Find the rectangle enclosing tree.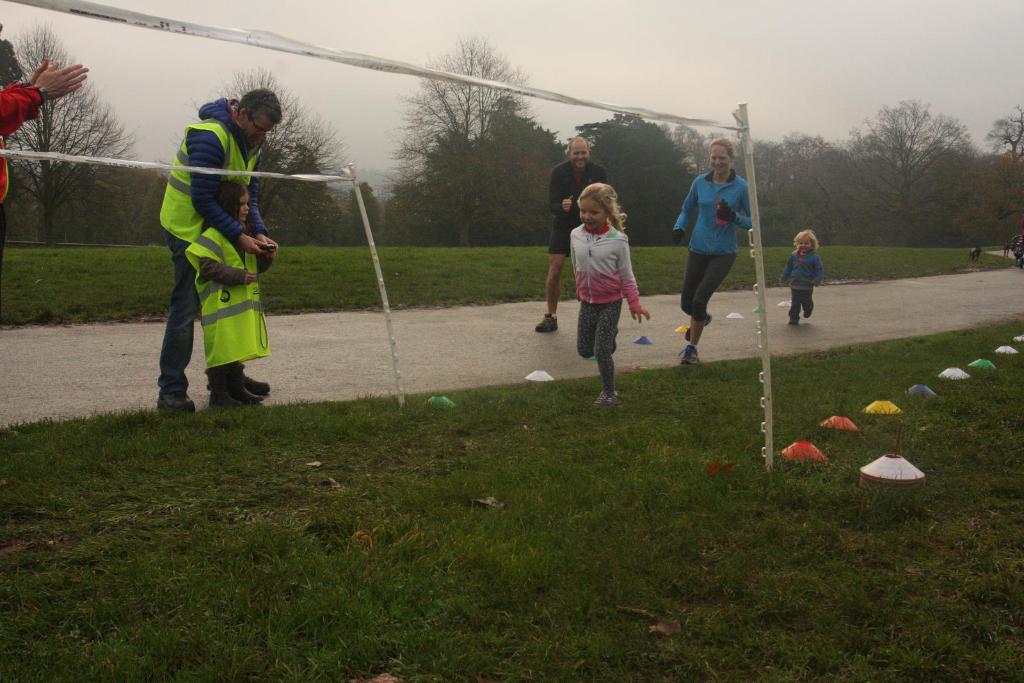
539, 115, 699, 234.
